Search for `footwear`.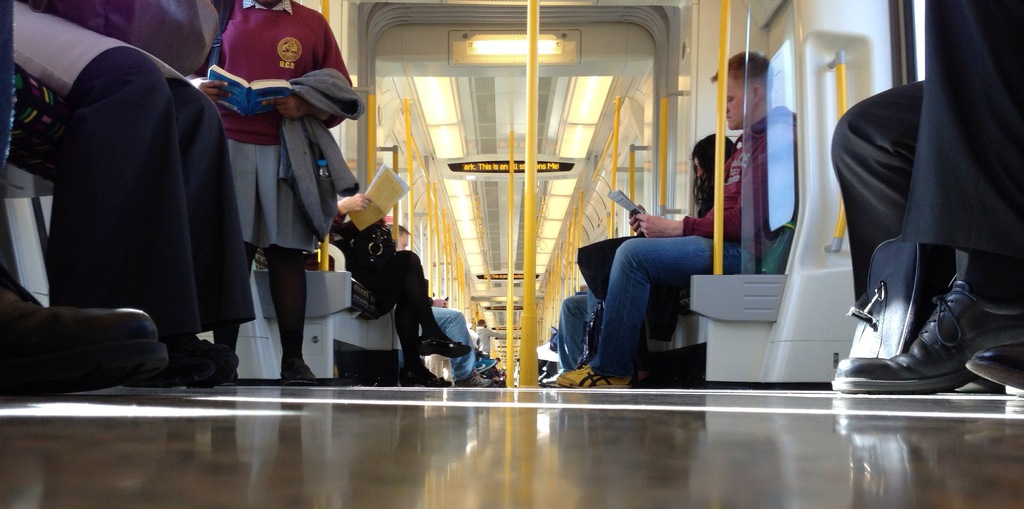
Found at [left=831, top=282, right=1021, bottom=380].
